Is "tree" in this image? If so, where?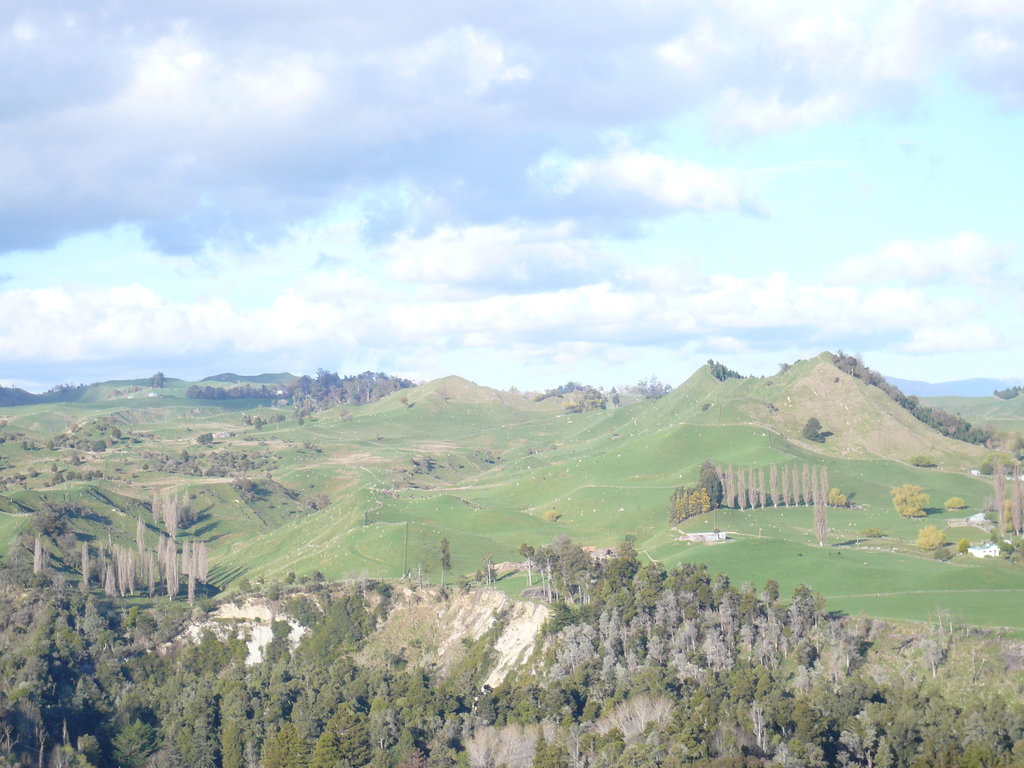
Yes, at <bbox>37, 500, 68, 547</bbox>.
